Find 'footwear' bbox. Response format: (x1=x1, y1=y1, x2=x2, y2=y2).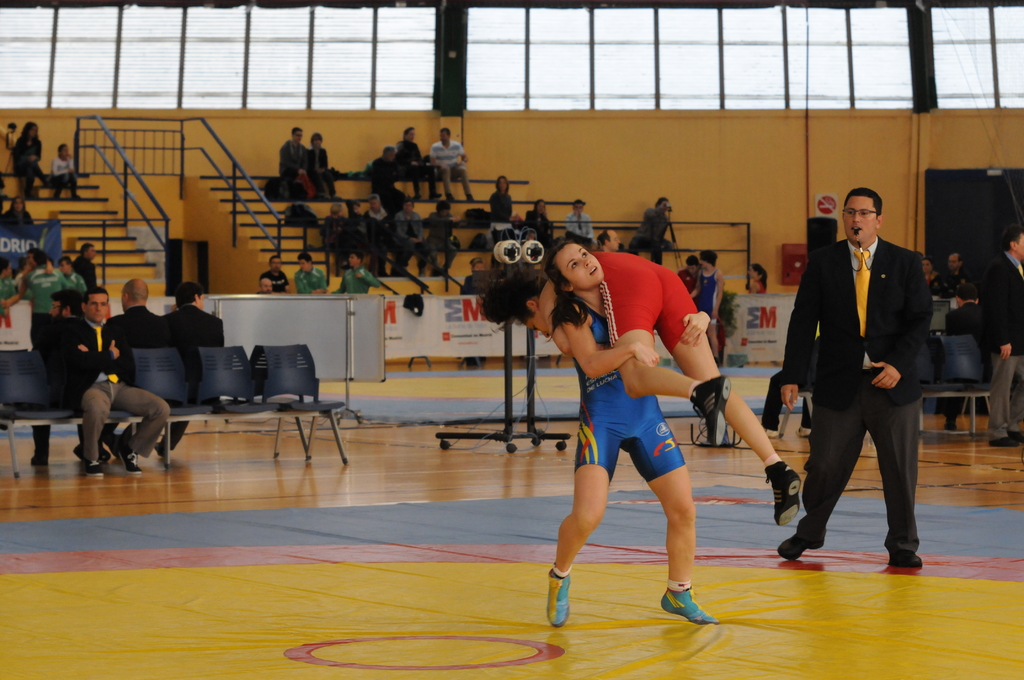
(x1=84, y1=454, x2=106, y2=480).
